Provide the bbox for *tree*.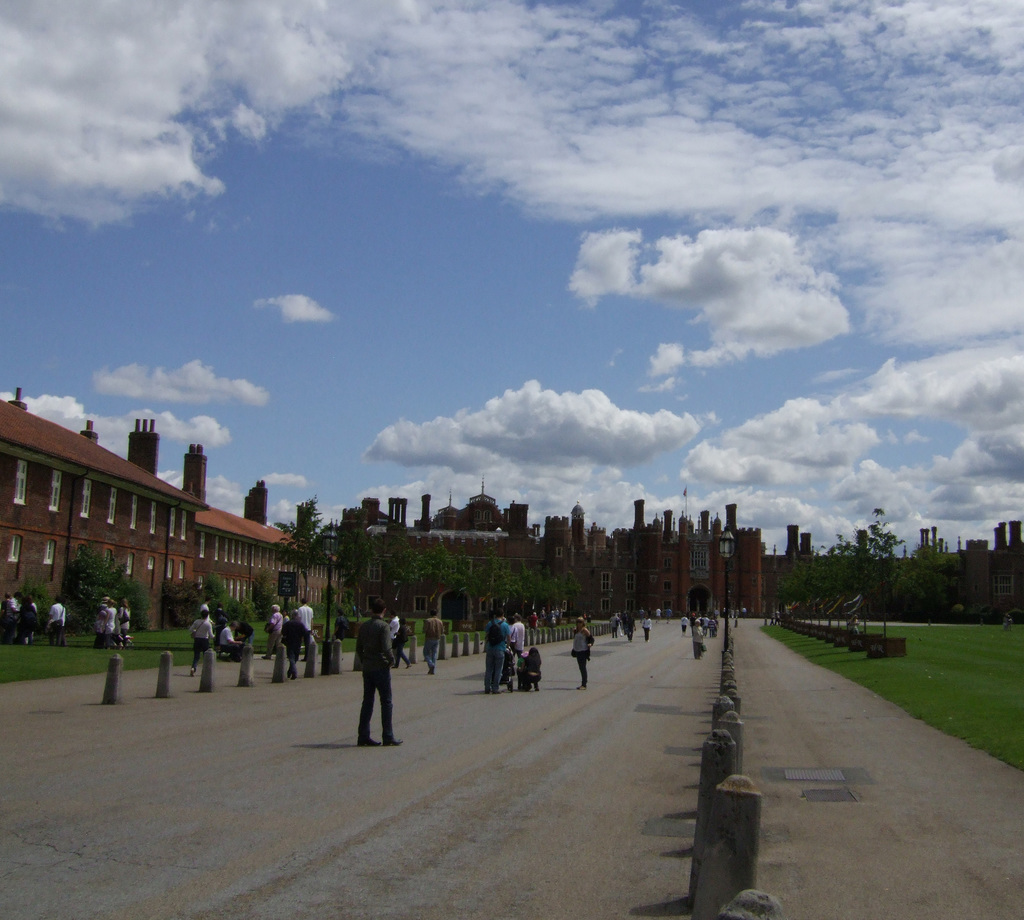
box(480, 558, 515, 613).
